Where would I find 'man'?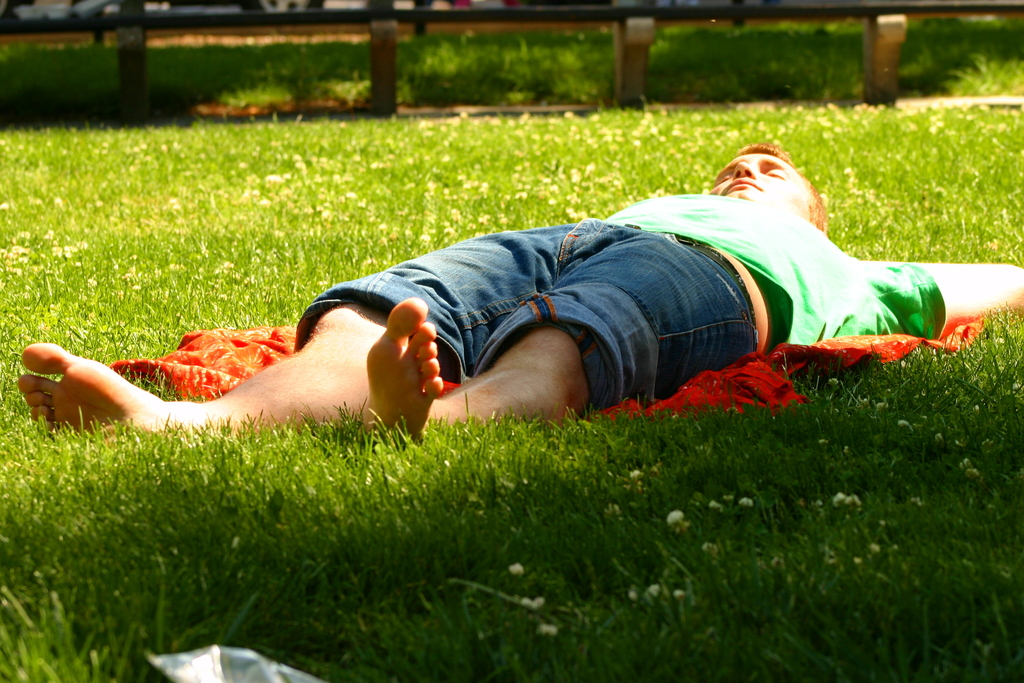
At 20,142,1023,436.
